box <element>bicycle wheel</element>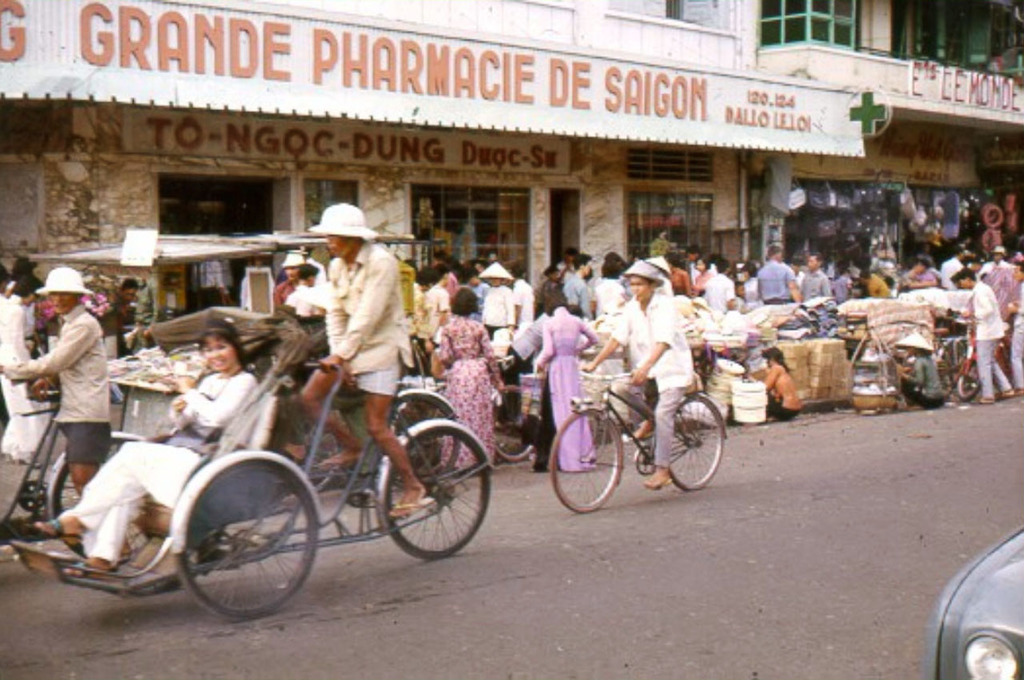
[x1=486, y1=382, x2=527, y2=458]
